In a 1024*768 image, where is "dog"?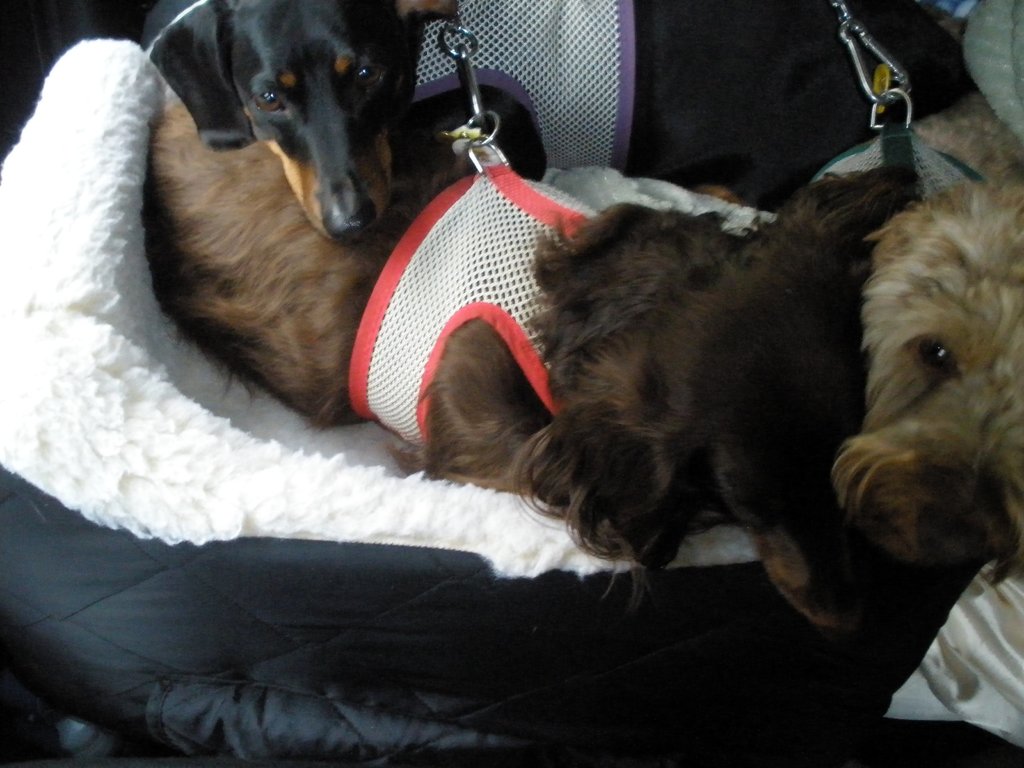
(147, 0, 977, 245).
